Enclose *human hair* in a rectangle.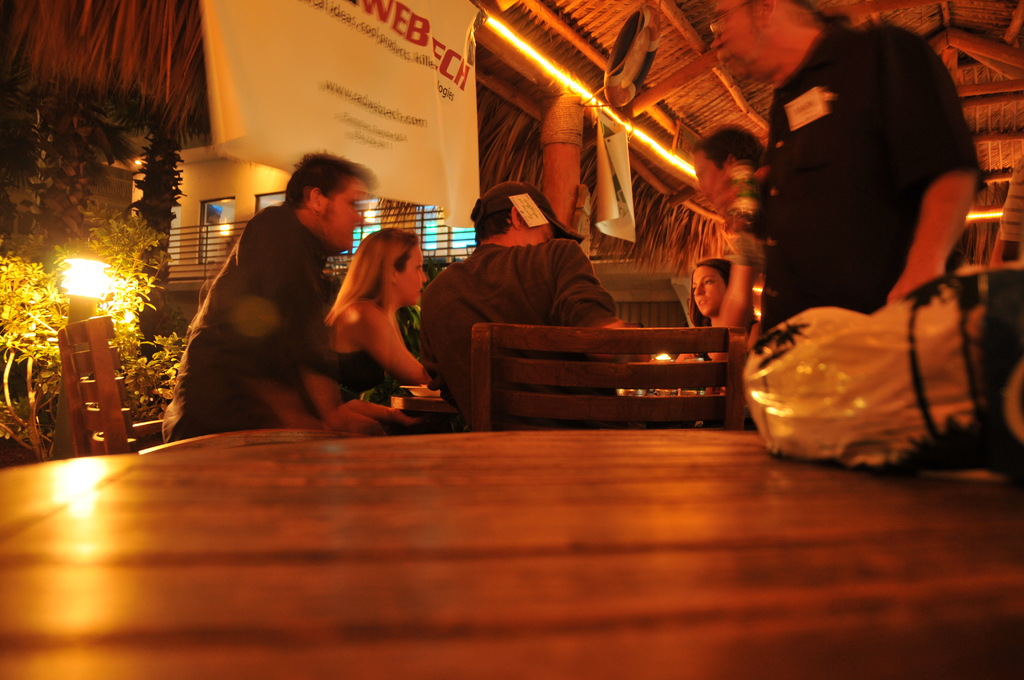
{"left": 282, "top": 148, "right": 380, "bottom": 224}.
